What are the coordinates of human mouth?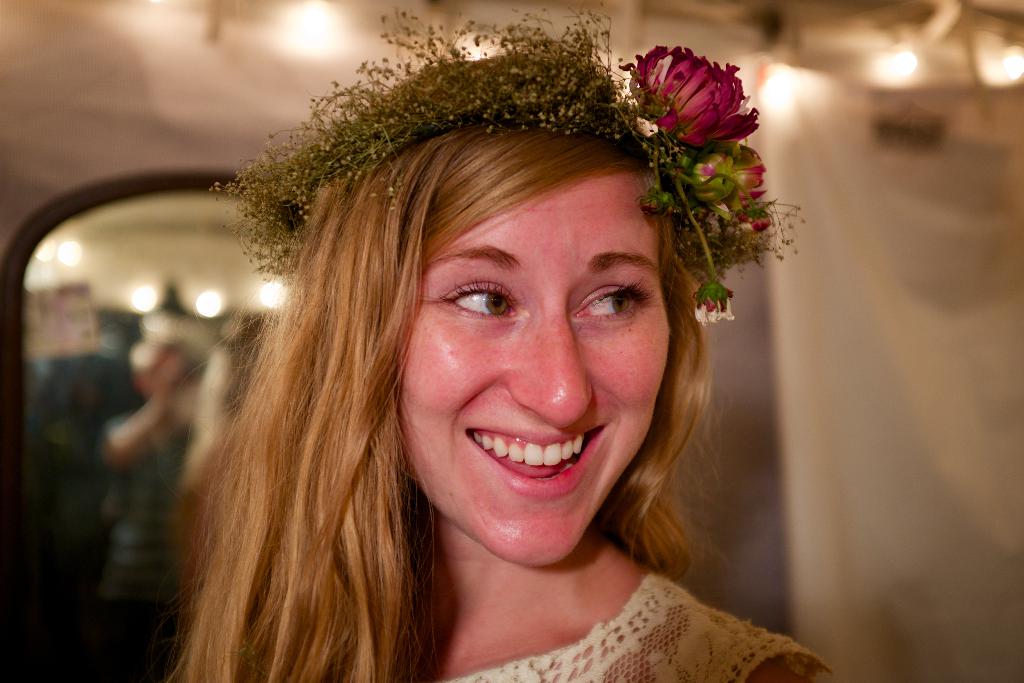
rect(454, 429, 607, 496).
